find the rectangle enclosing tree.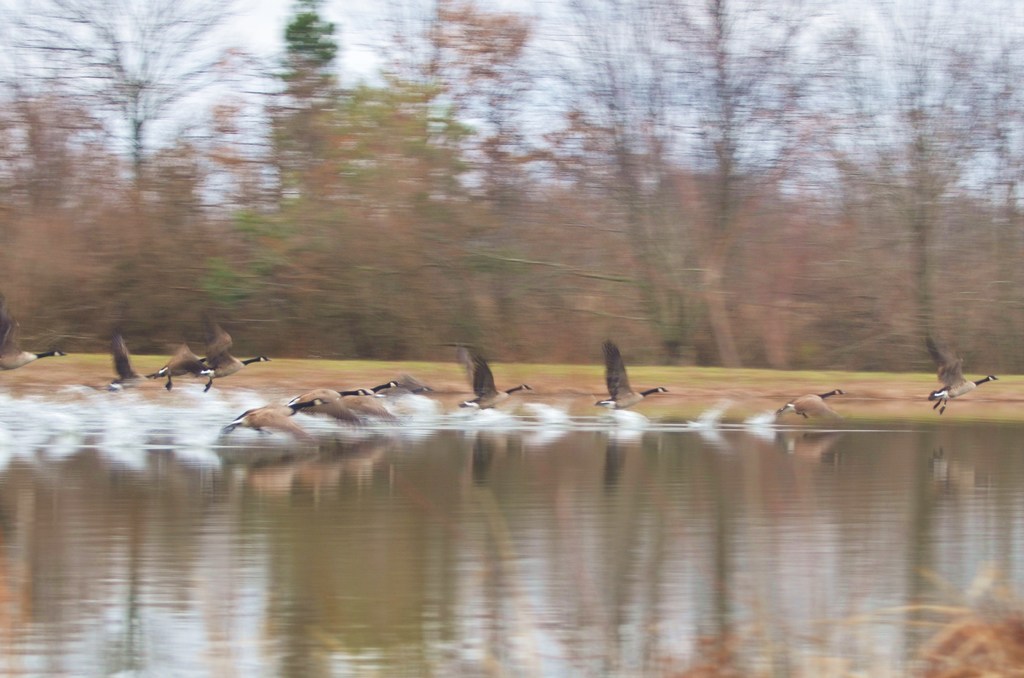
locate(416, 0, 530, 240).
